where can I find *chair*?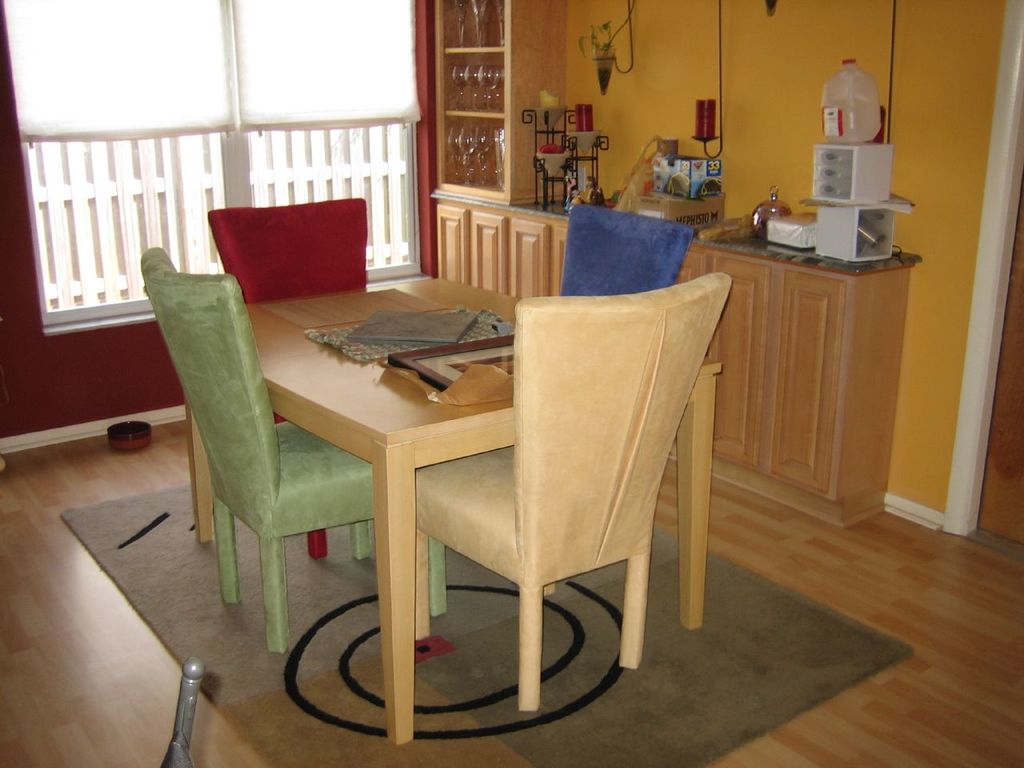
You can find it at (414,271,734,714).
